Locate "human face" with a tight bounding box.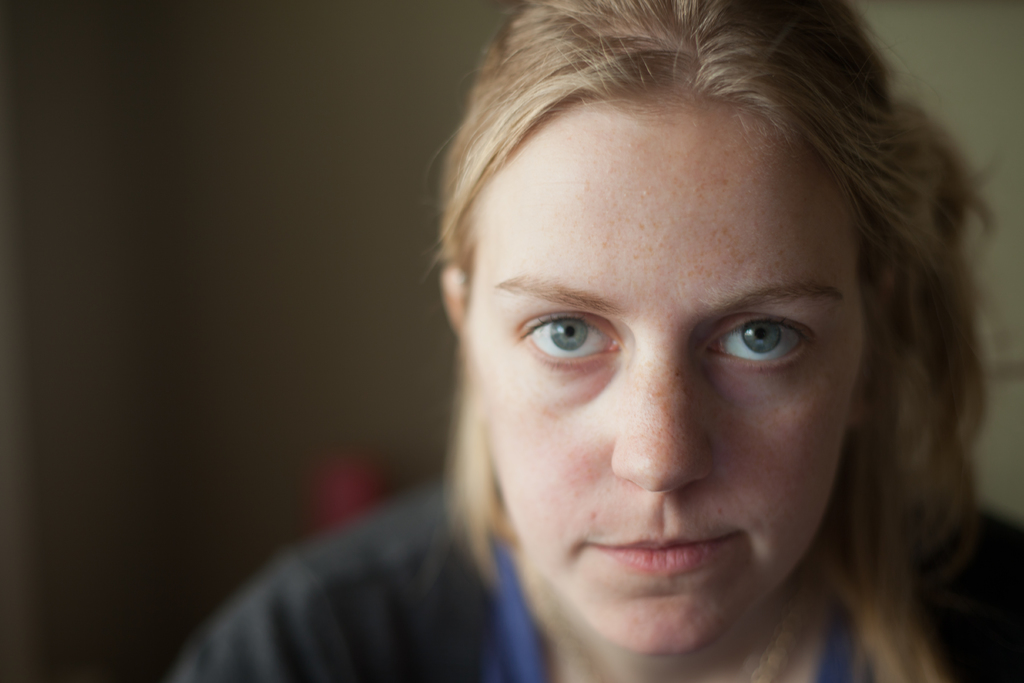
region(436, 42, 929, 659).
